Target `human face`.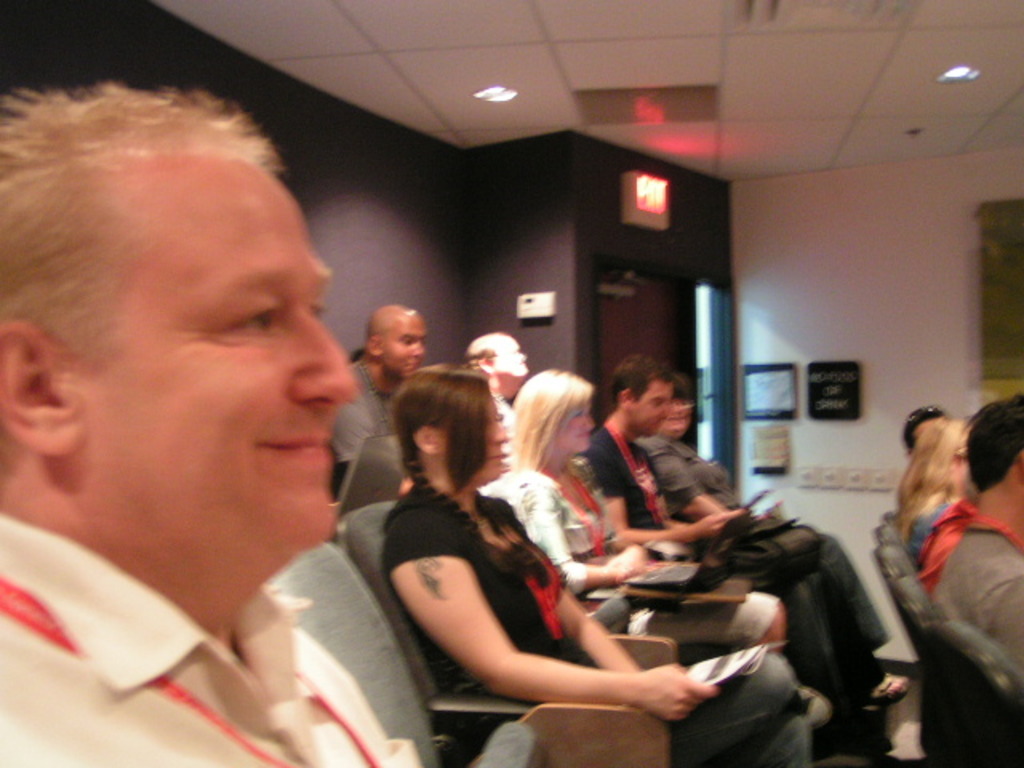
Target region: [474,392,507,480].
